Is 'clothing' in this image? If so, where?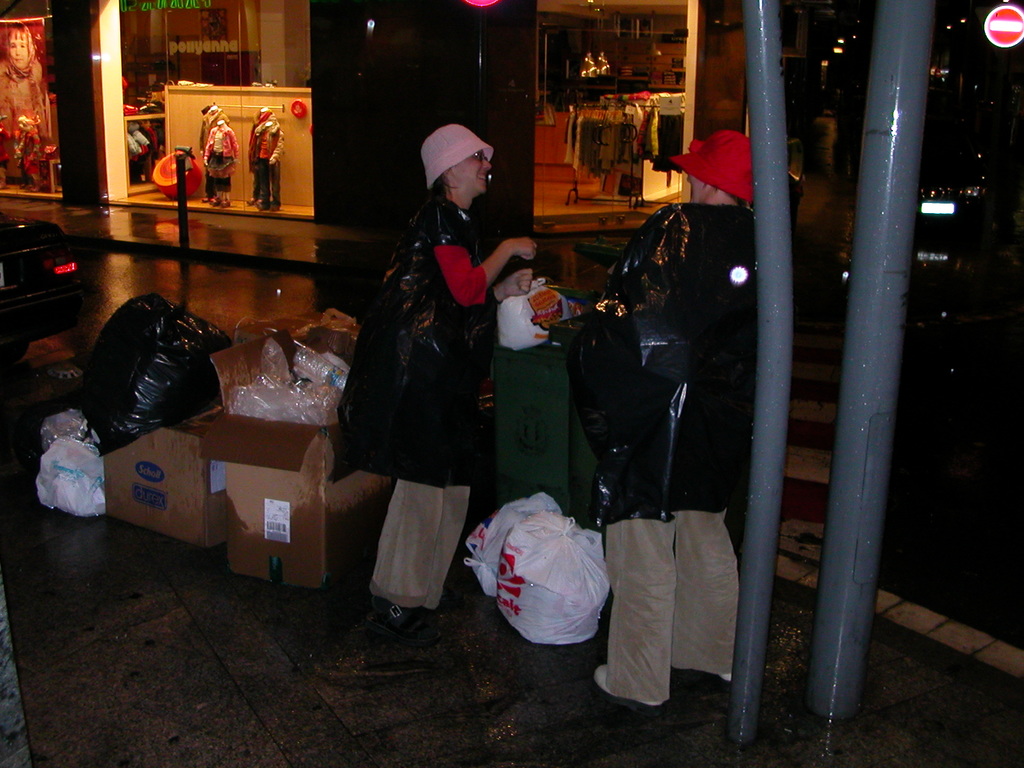
Yes, at {"left": 204, "top": 123, "right": 239, "bottom": 193}.
